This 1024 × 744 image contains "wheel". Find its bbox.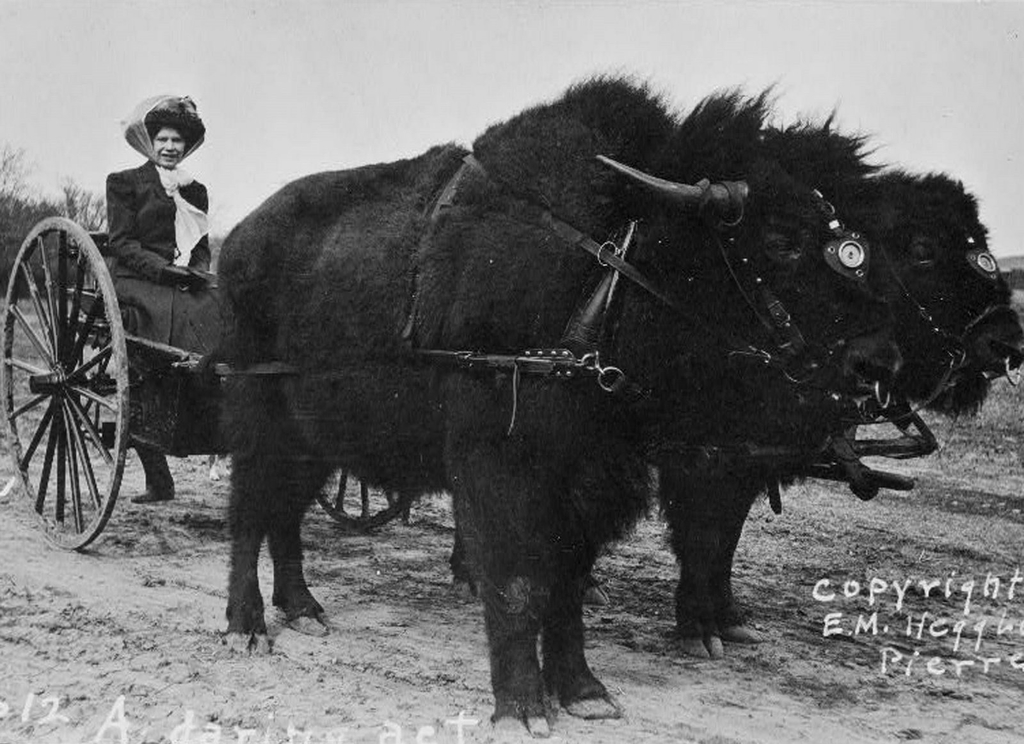
rect(313, 466, 408, 532).
